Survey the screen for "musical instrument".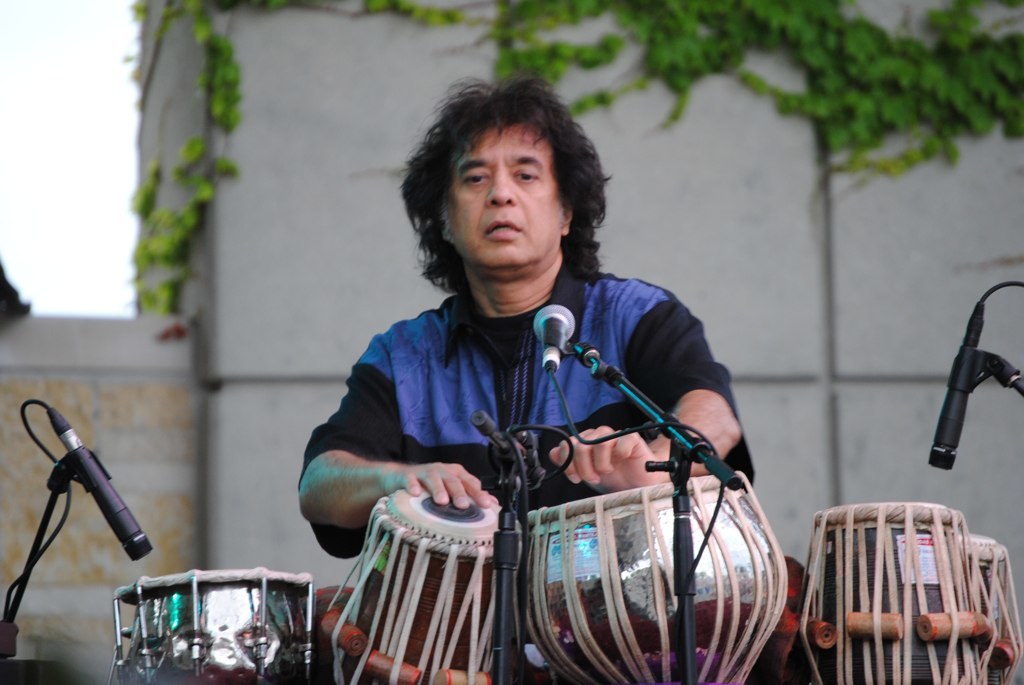
Survey found: <bbox>791, 500, 1000, 684</bbox>.
